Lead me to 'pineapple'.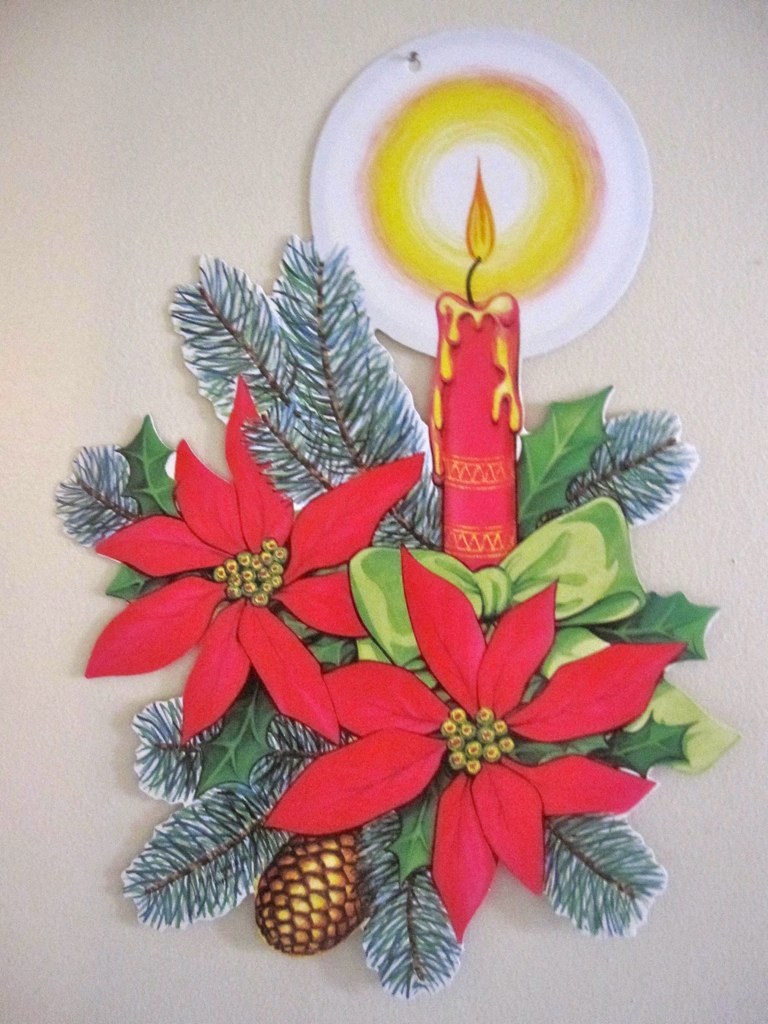
Lead to box(259, 825, 374, 962).
